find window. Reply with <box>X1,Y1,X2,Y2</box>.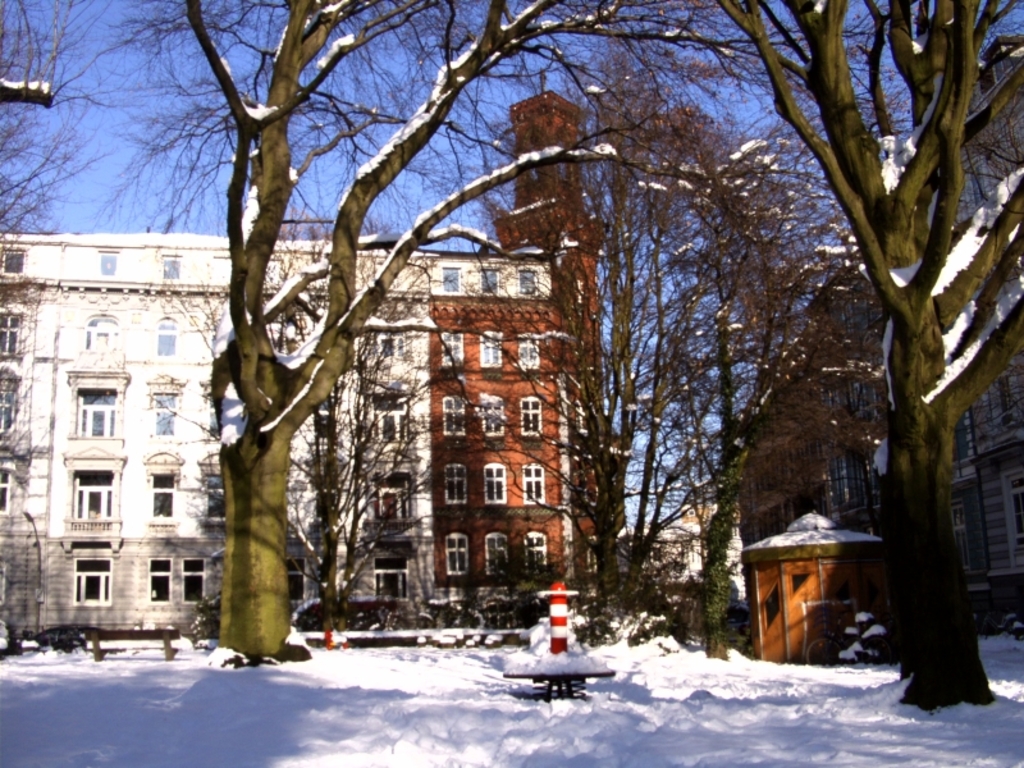
<box>517,393,544,439</box>.
